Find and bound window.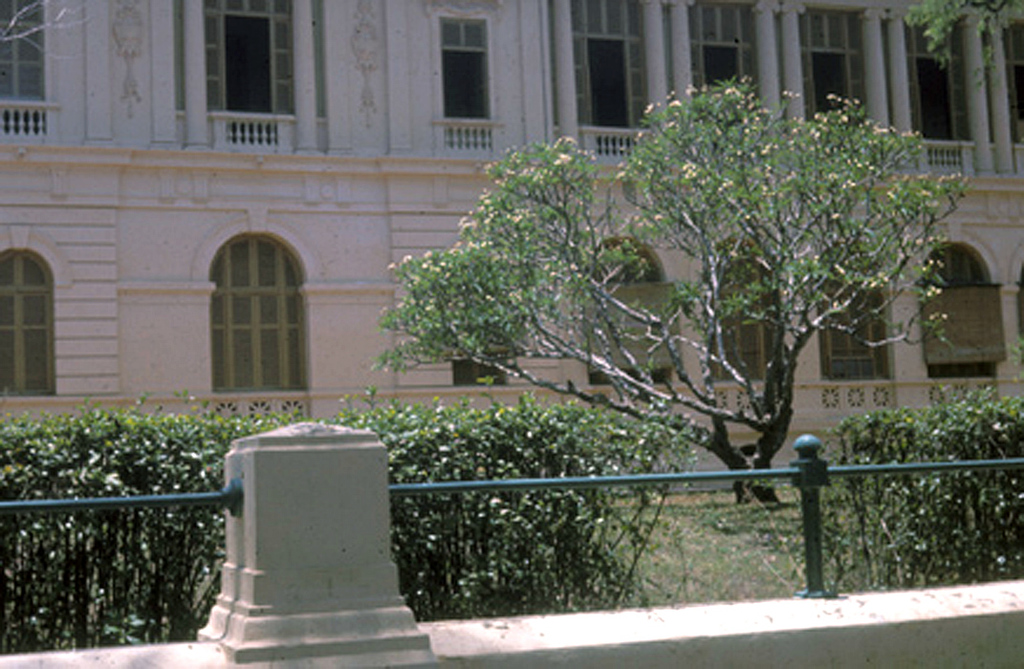
Bound: select_region(674, 3, 777, 133).
